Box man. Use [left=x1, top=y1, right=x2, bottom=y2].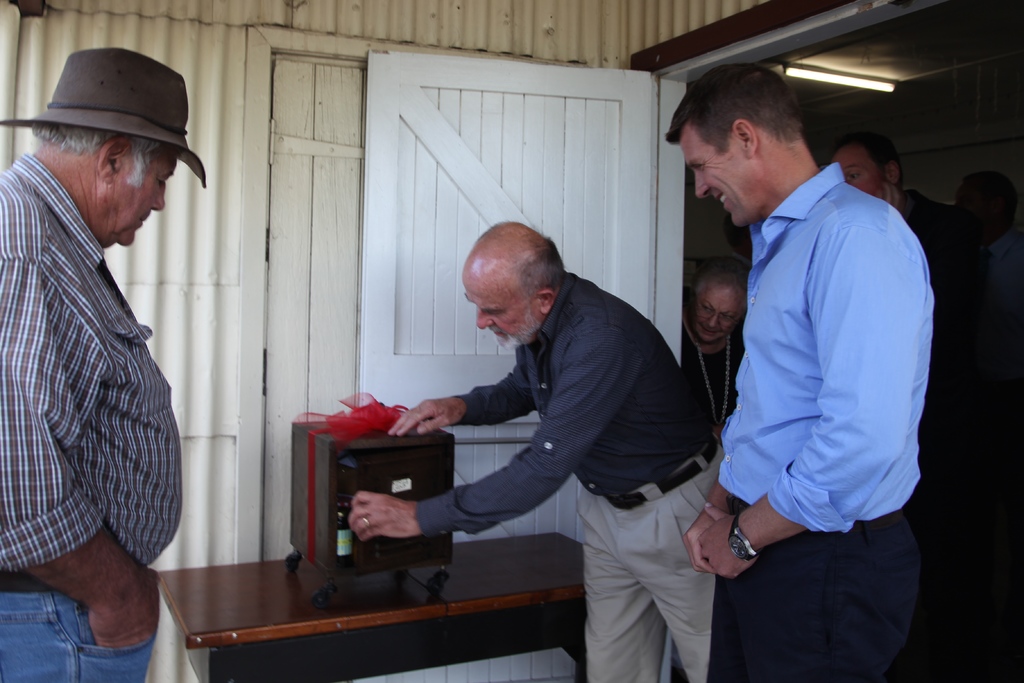
[left=819, top=139, right=940, bottom=261].
